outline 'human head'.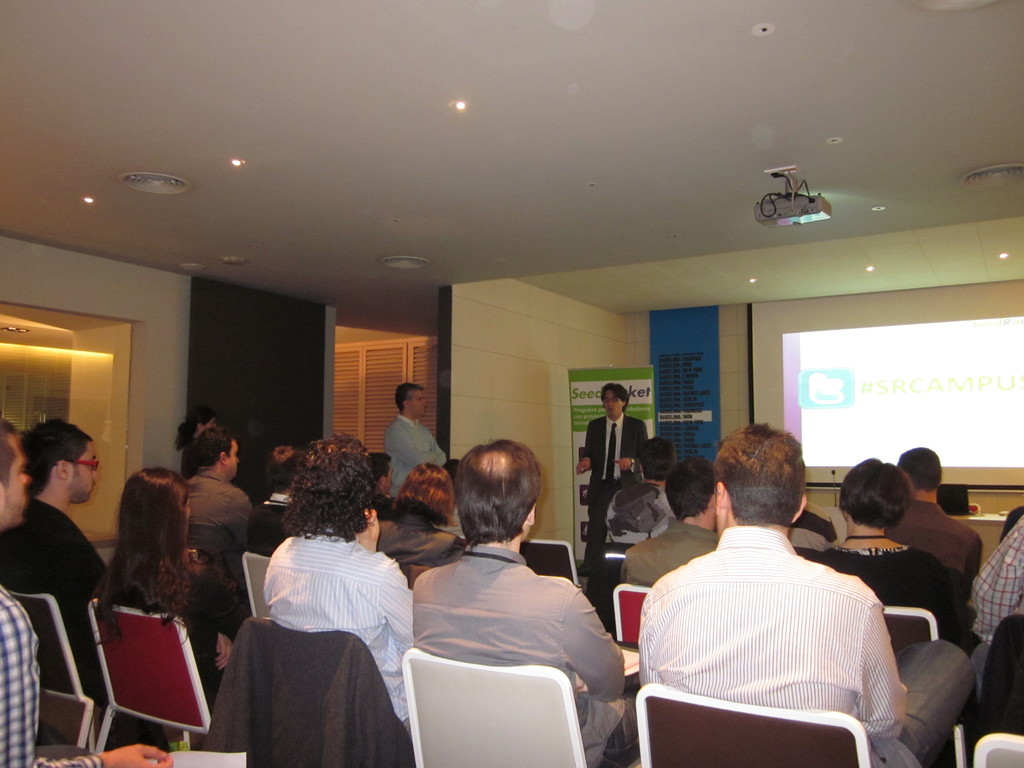
Outline: <region>601, 384, 627, 421</region>.
